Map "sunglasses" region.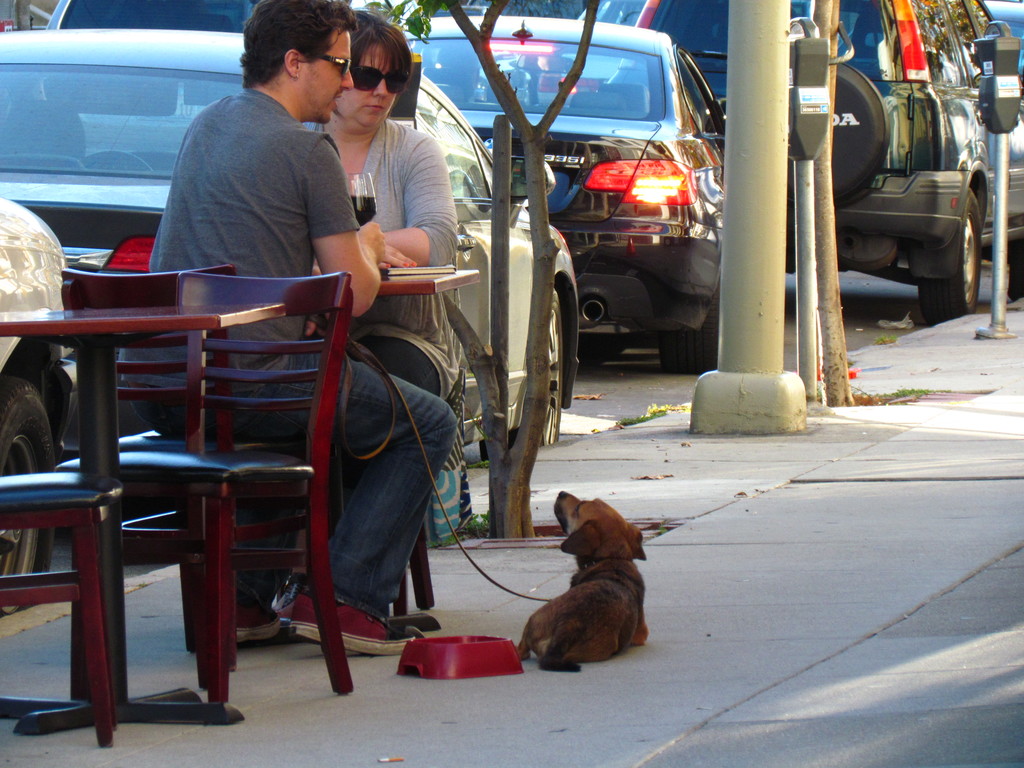
Mapped to pyautogui.locateOnScreen(318, 54, 353, 77).
